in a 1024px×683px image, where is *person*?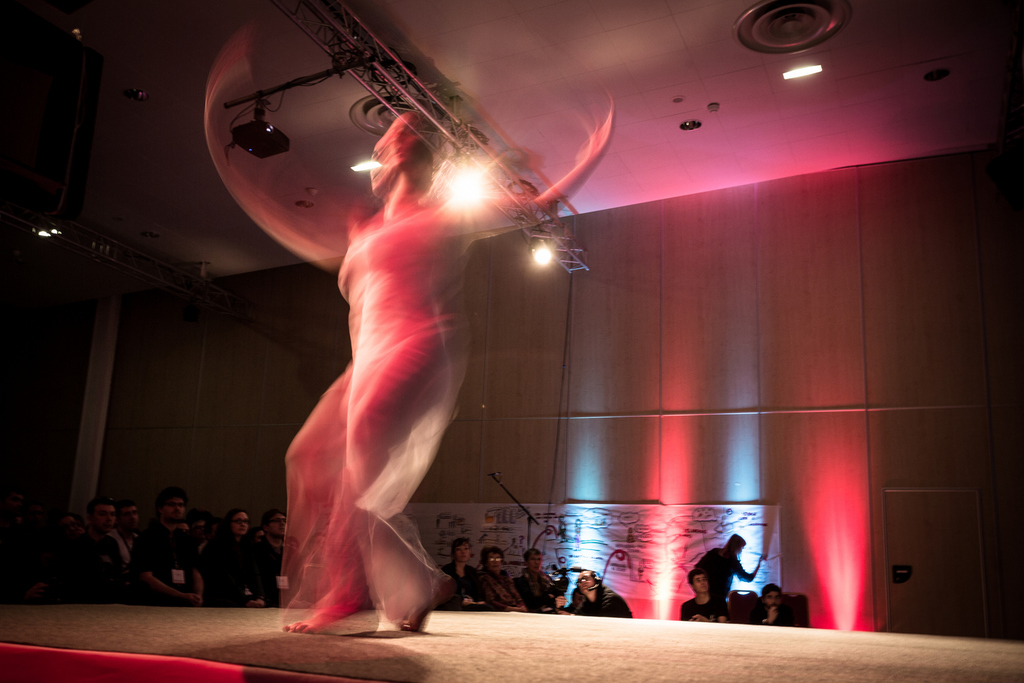
region(476, 544, 524, 611).
